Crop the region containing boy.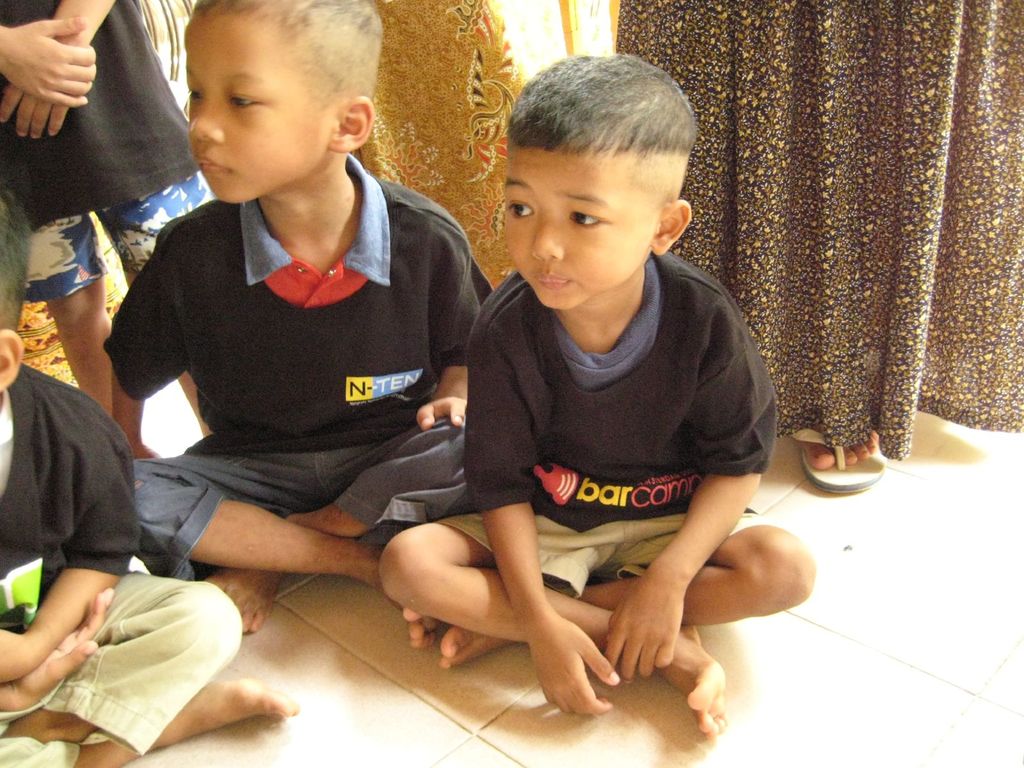
Crop region: <region>393, 61, 810, 710</region>.
